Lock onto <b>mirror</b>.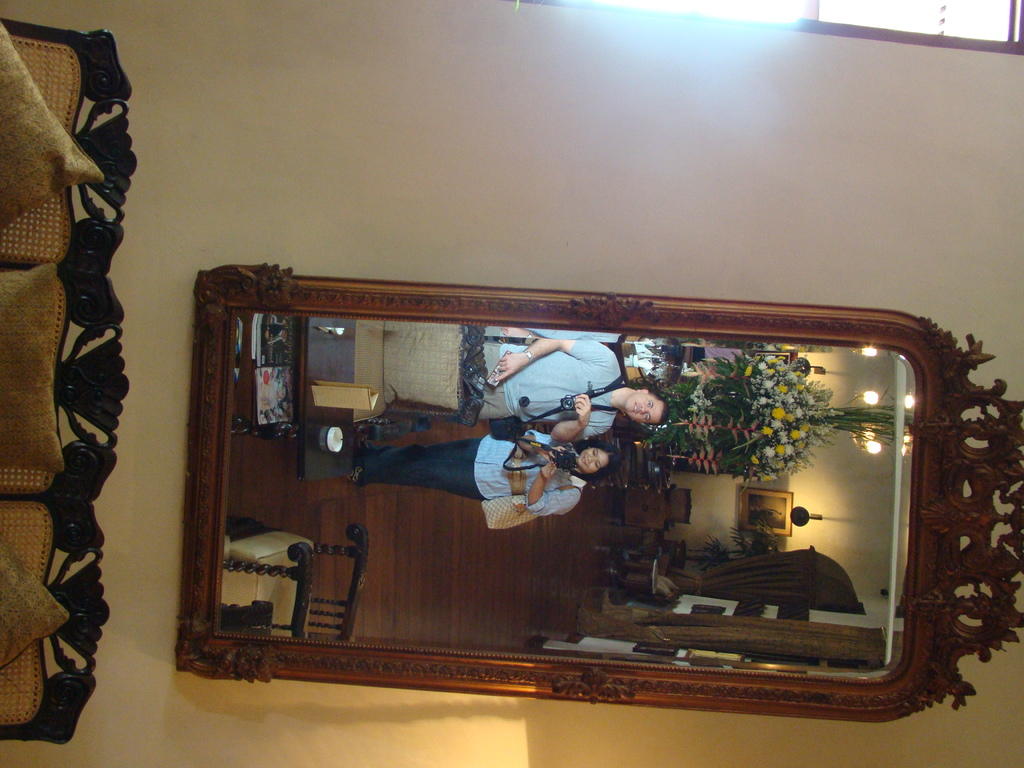
Locked: select_region(221, 311, 911, 669).
